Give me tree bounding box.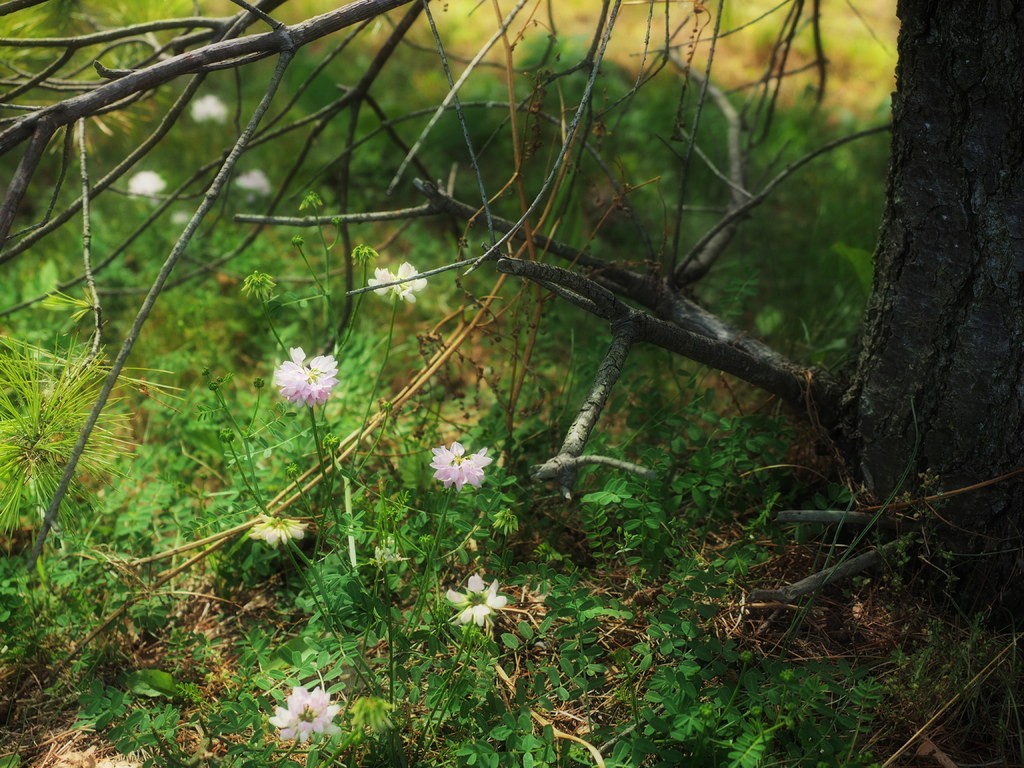
[0, 0, 1023, 643].
